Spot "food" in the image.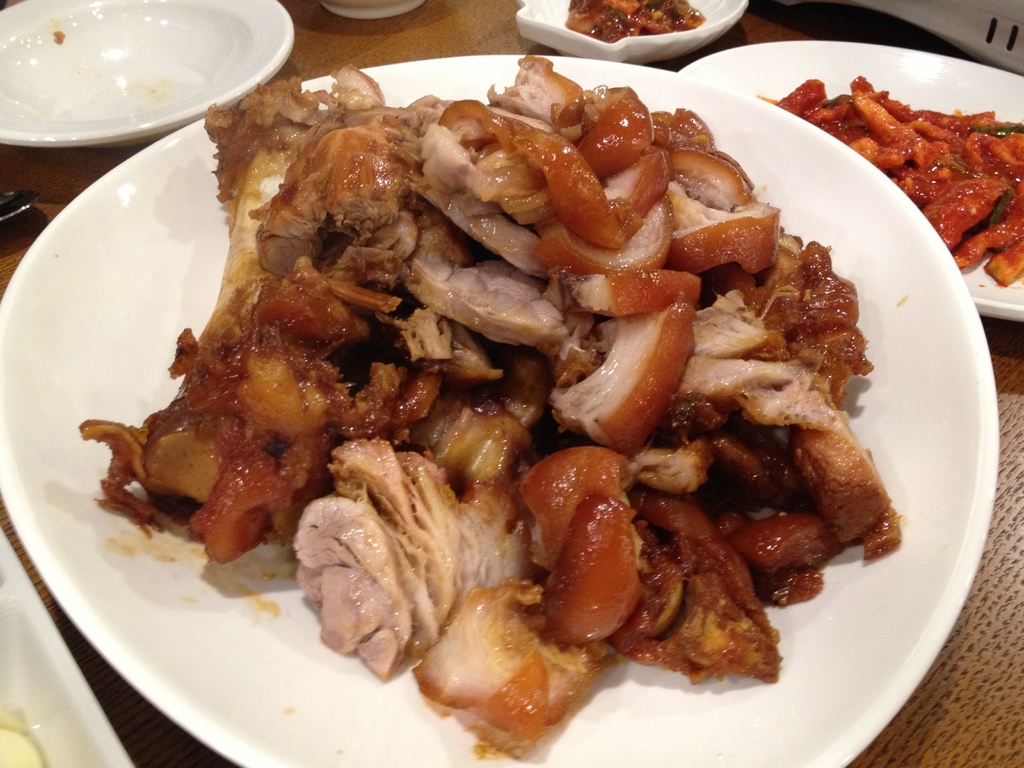
"food" found at bbox=(563, 0, 703, 45).
